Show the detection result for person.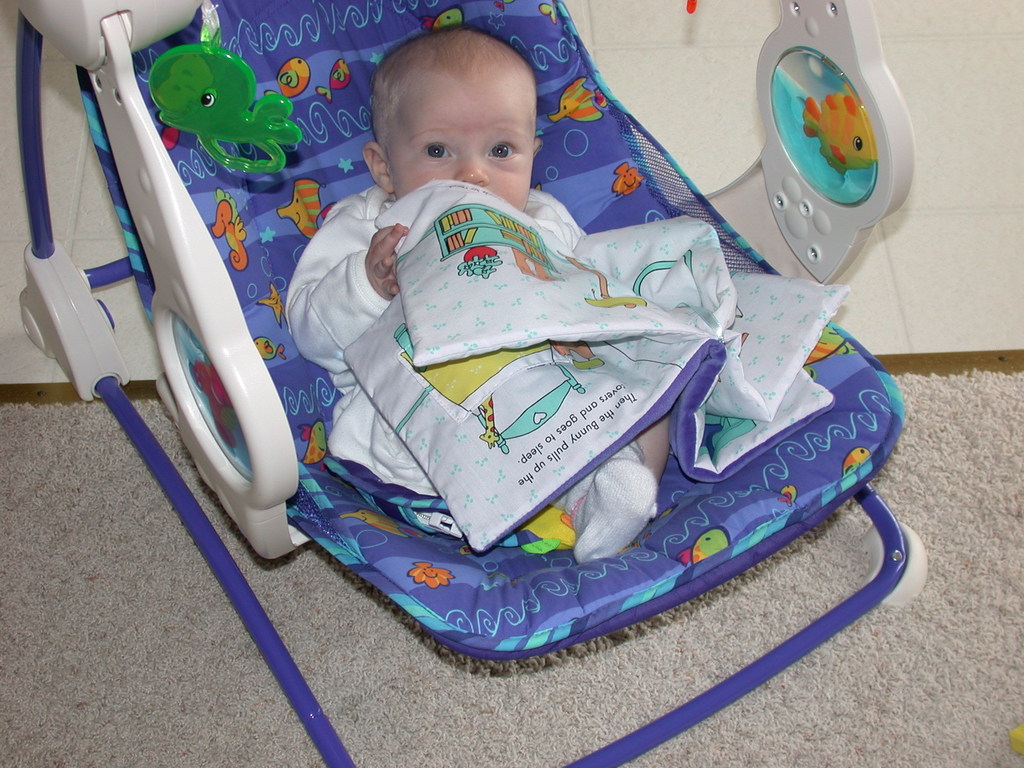
bbox(273, 0, 860, 653).
